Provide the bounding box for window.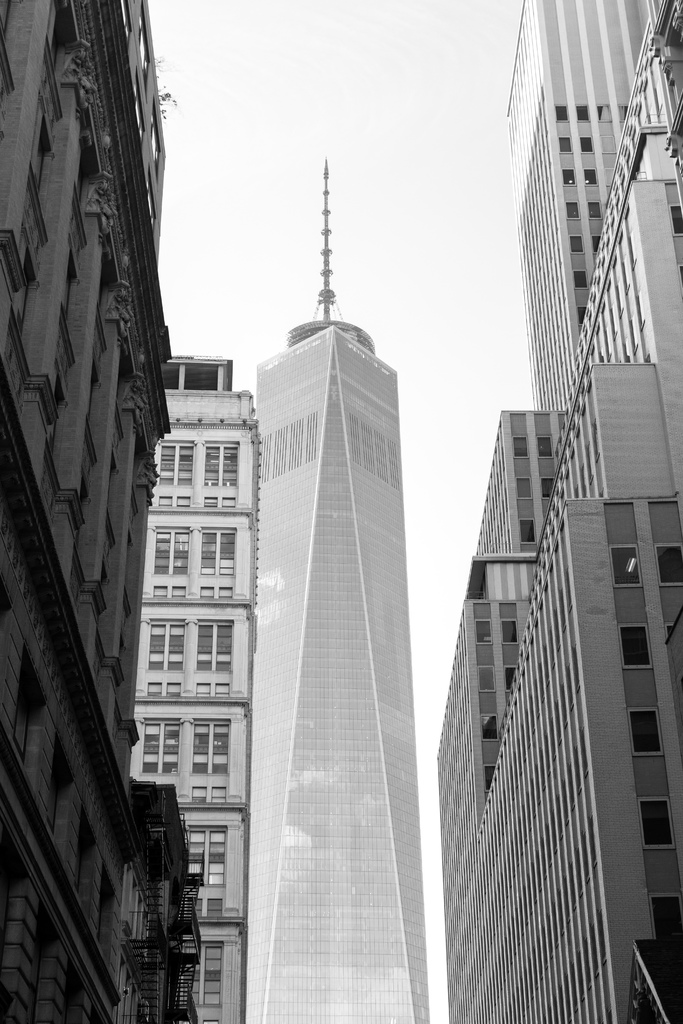
535:435:554:461.
